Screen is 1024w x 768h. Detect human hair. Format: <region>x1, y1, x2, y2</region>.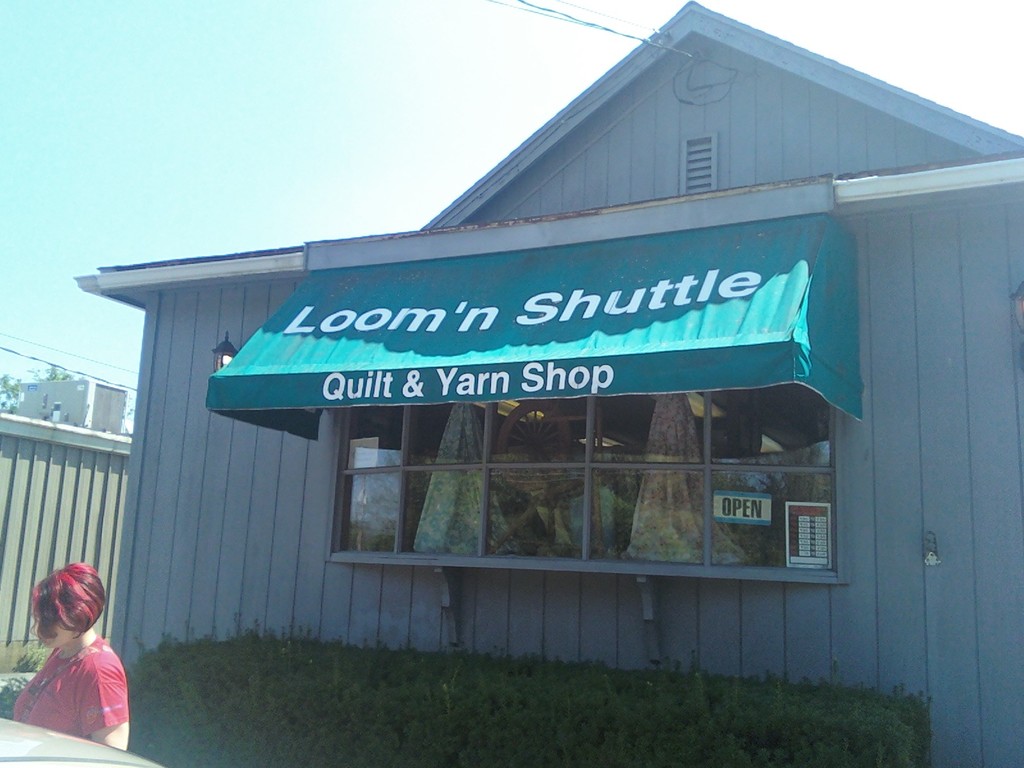
<region>30, 556, 110, 641</region>.
